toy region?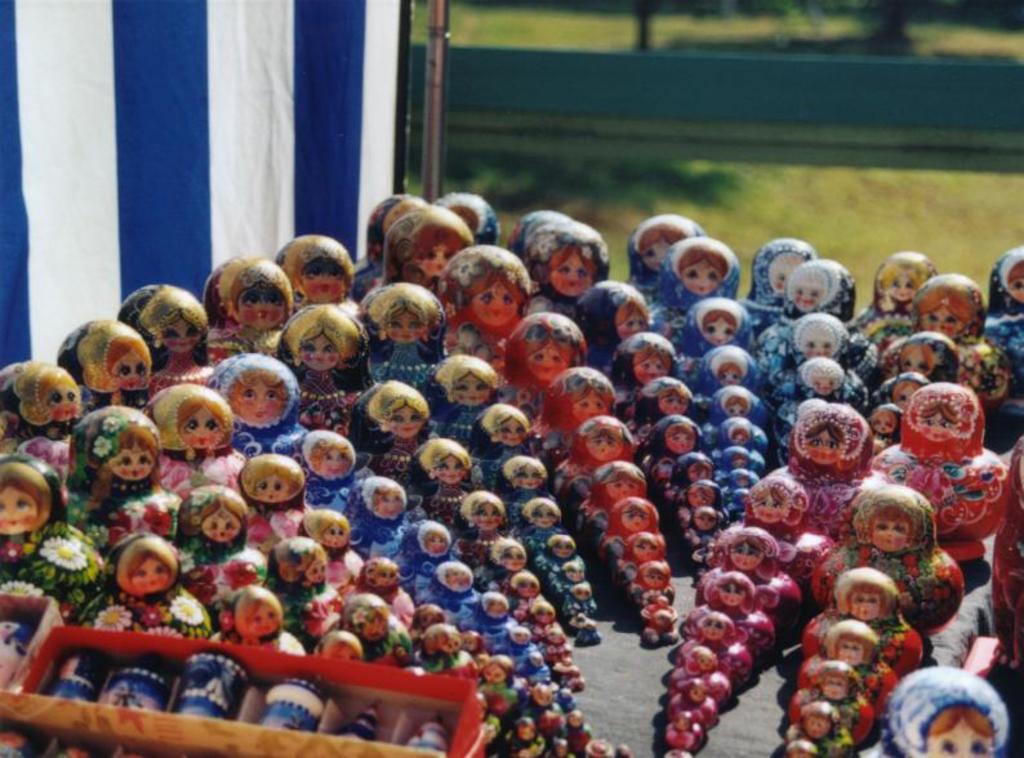
(left=874, top=383, right=1010, bottom=565)
